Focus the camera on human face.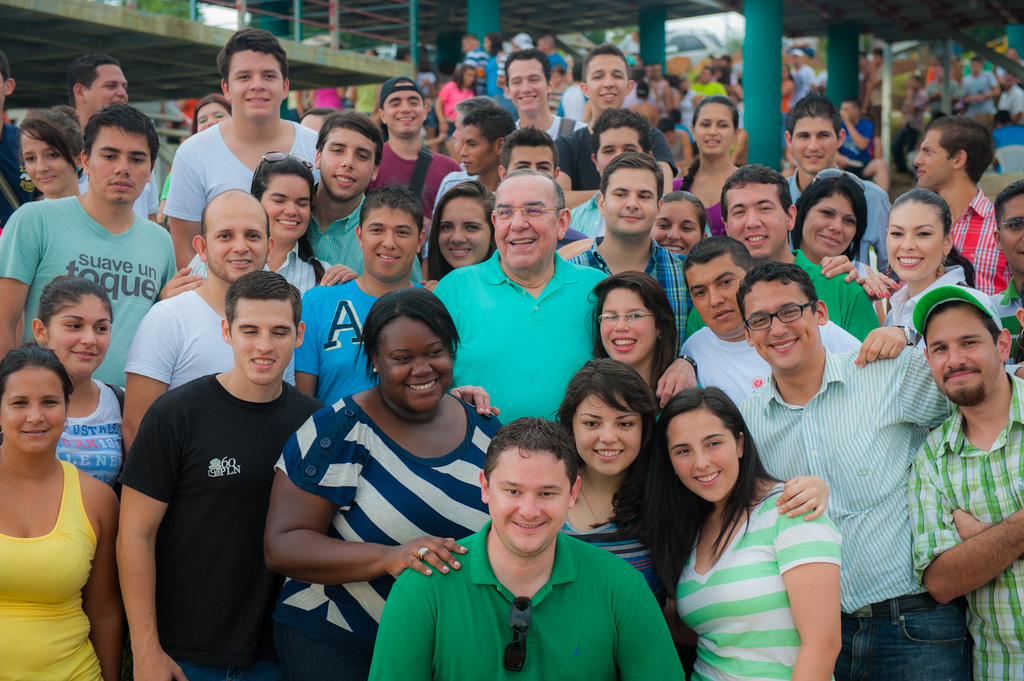
Focus region: left=694, top=102, right=731, bottom=156.
